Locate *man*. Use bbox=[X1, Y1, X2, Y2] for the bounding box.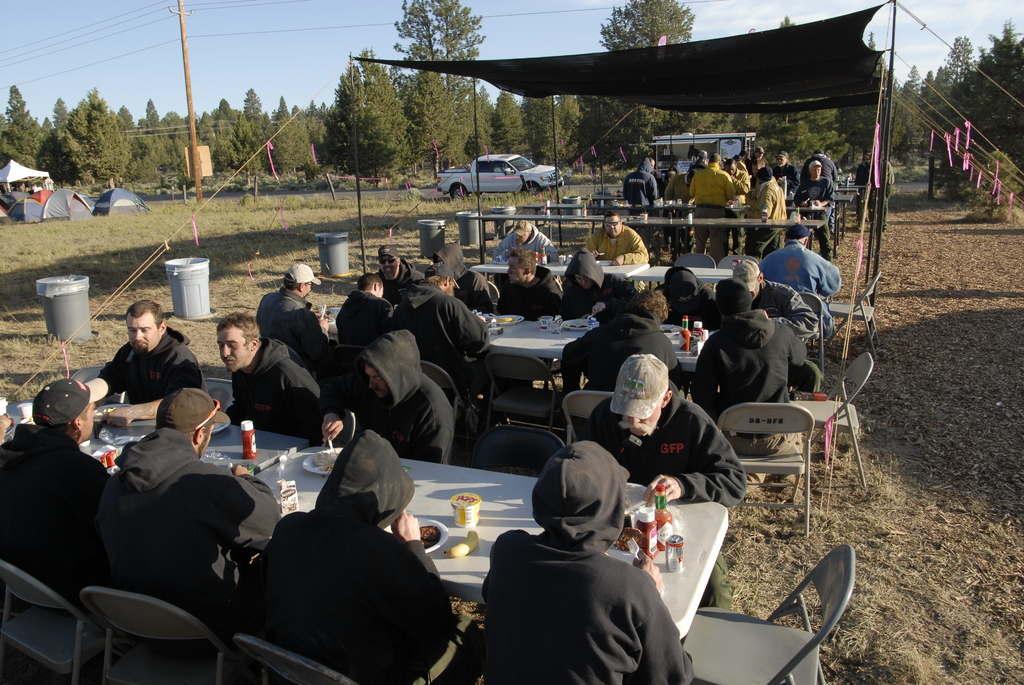
bbox=[655, 267, 723, 331].
